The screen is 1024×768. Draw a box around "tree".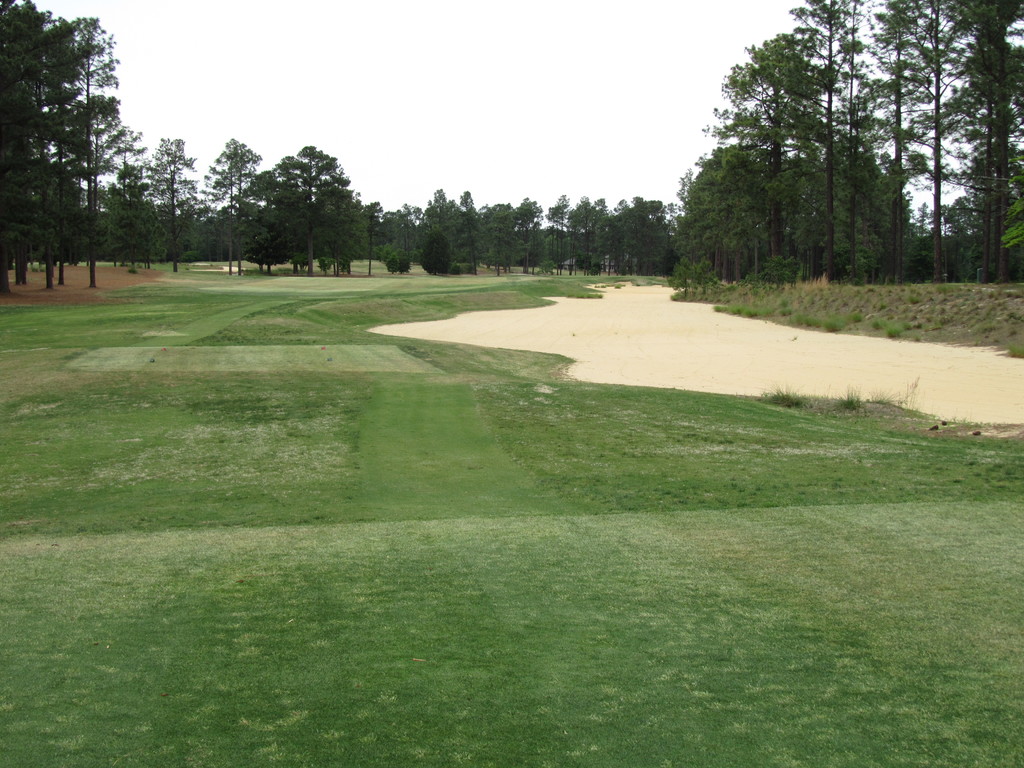
bbox=(782, 0, 1023, 24).
